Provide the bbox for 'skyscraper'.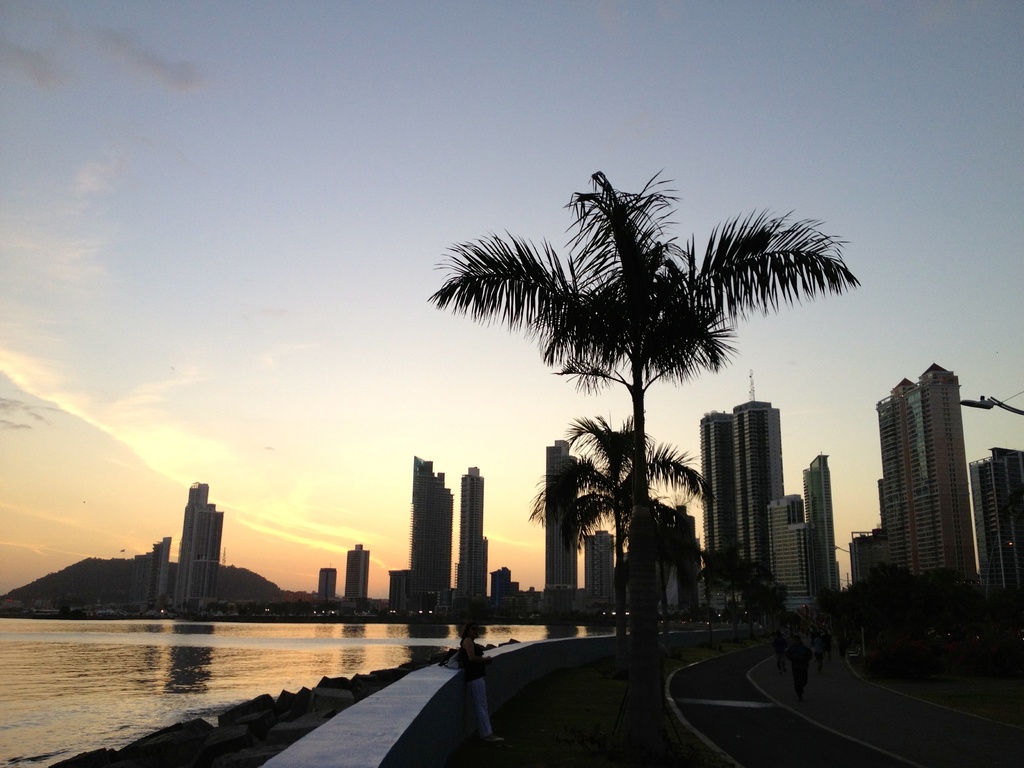
[x1=320, y1=566, x2=344, y2=602].
